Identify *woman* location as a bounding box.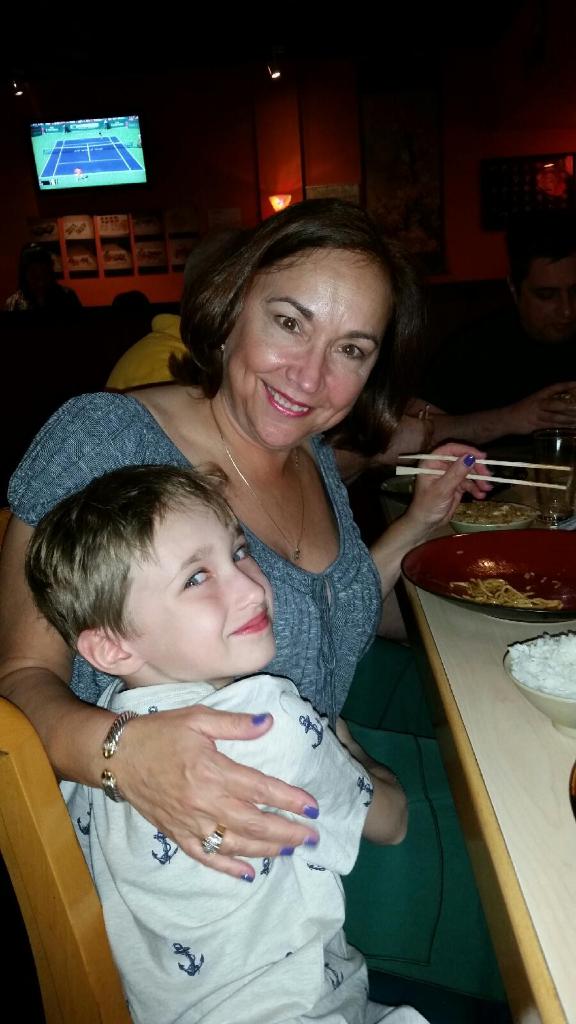
<region>43, 222, 460, 1009</region>.
